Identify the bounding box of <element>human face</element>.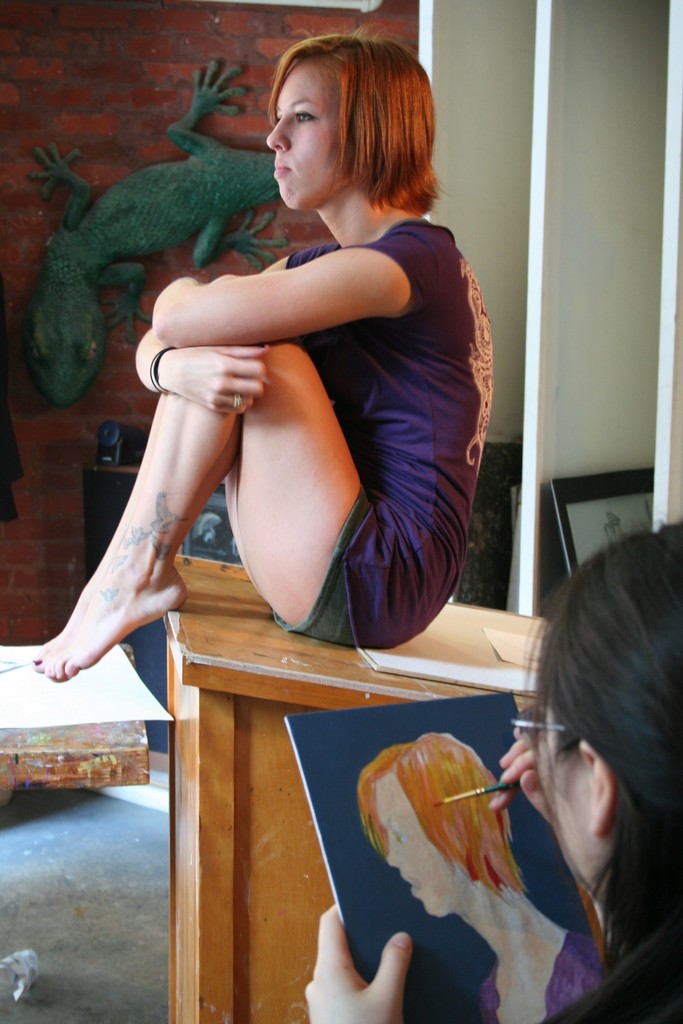
385 767 475 917.
